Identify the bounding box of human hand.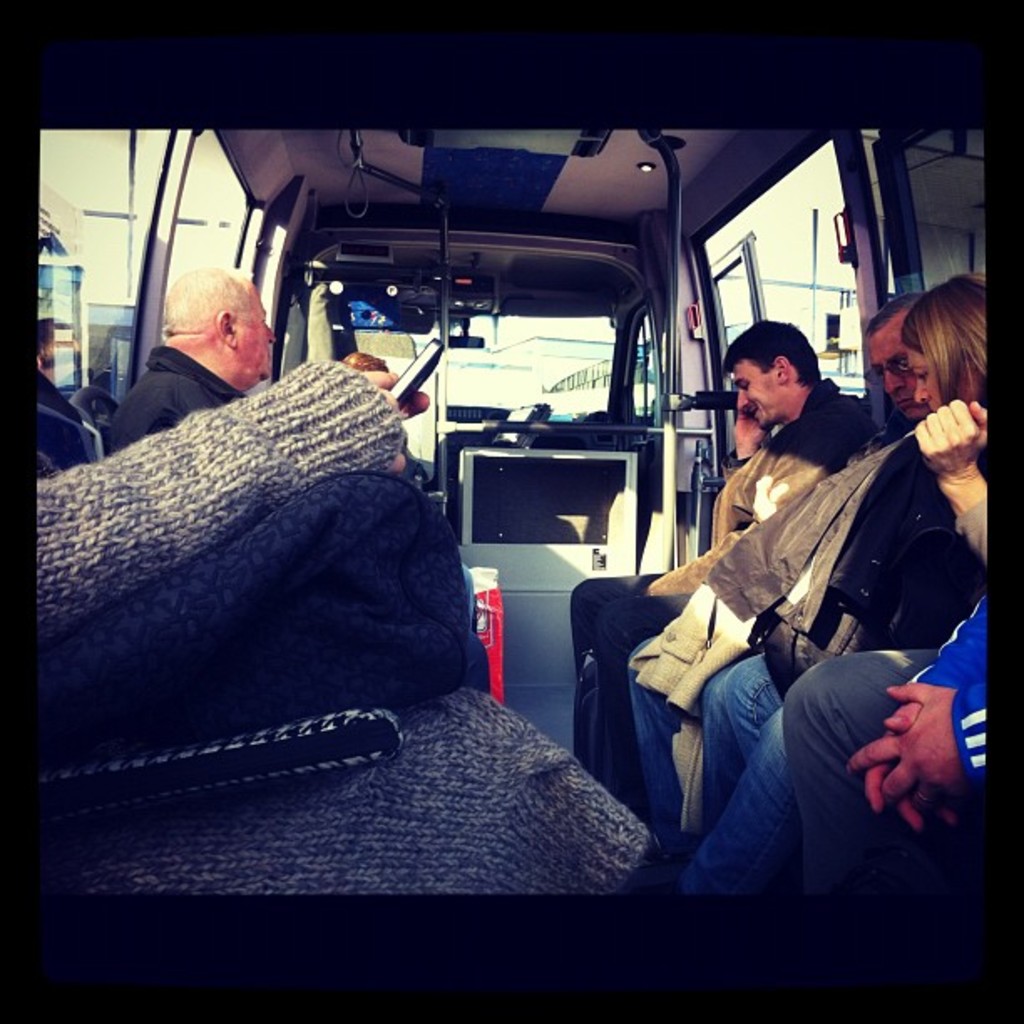
730,412,771,442.
